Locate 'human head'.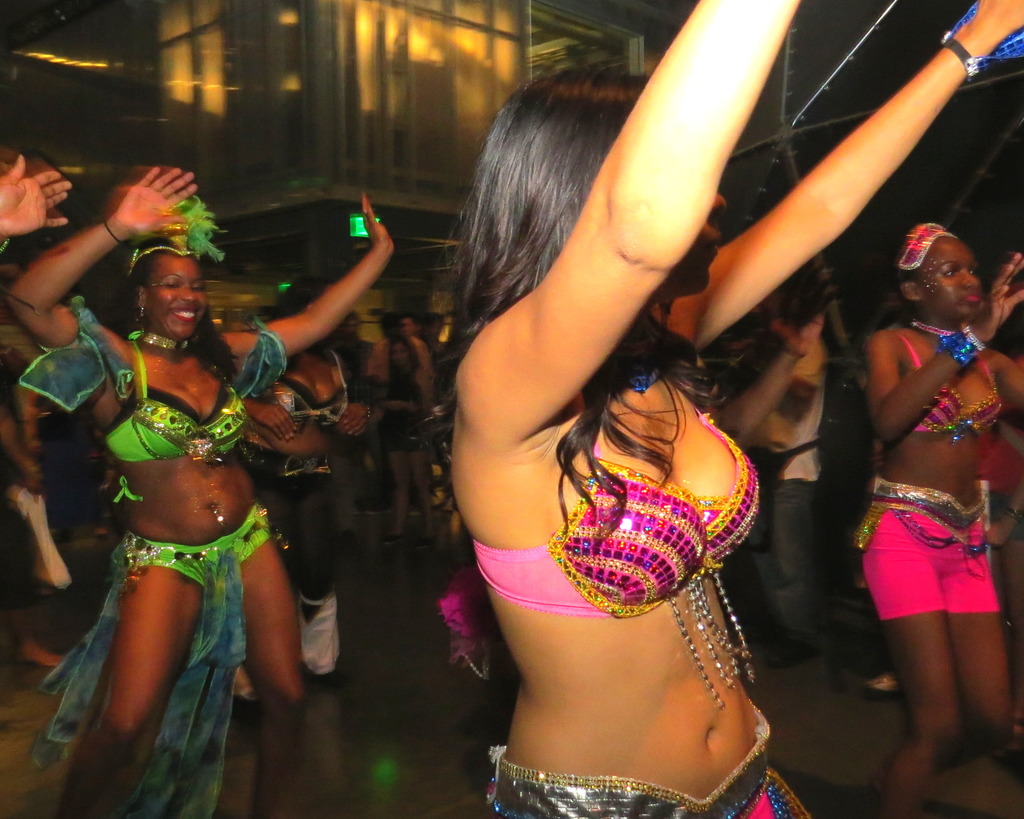
Bounding box: {"x1": 125, "y1": 195, "x2": 226, "y2": 342}.
